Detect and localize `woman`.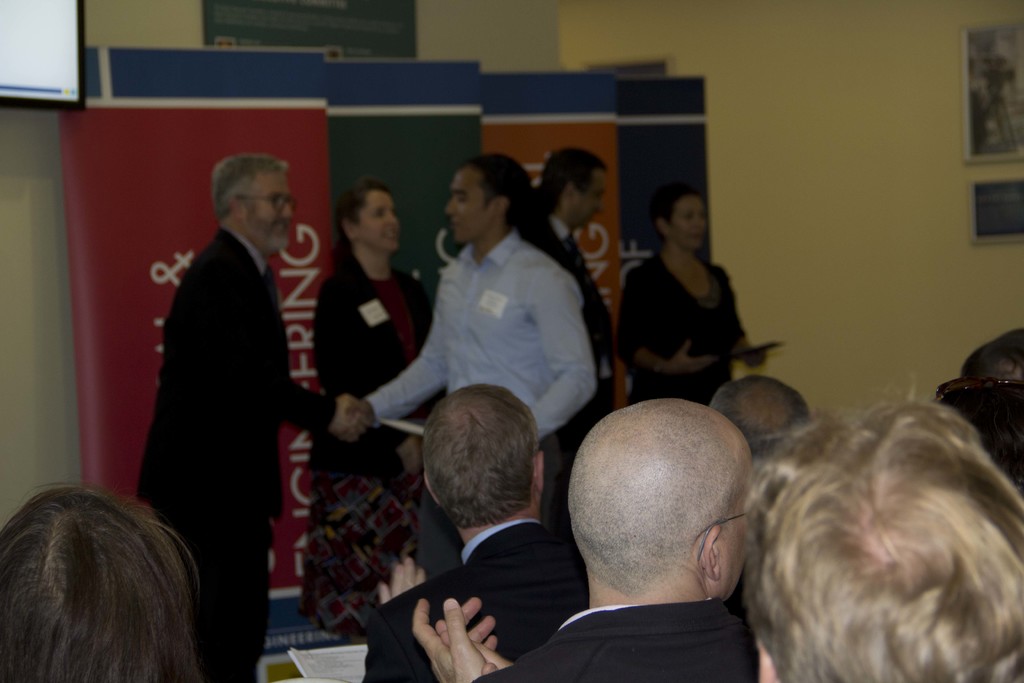
Localized at [x1=618, y1=183, x2=775, y2=420].
